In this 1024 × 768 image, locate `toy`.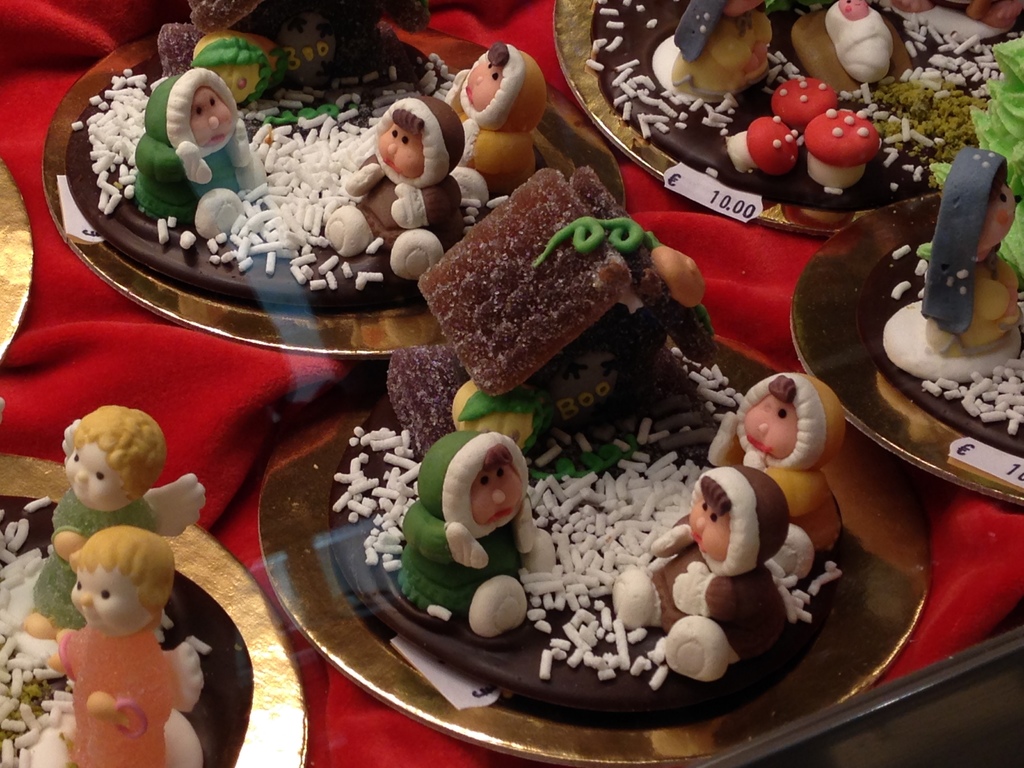
Bounding box: box=[26, 395, 206, 655].
